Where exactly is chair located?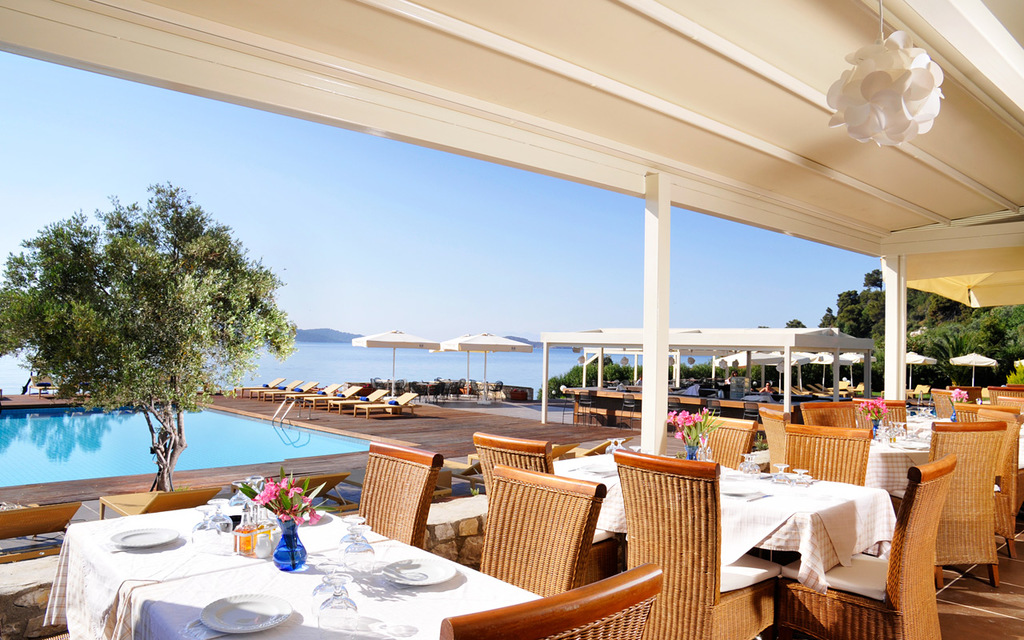
Its bounding box is rect(473, 428, 568, 507).
